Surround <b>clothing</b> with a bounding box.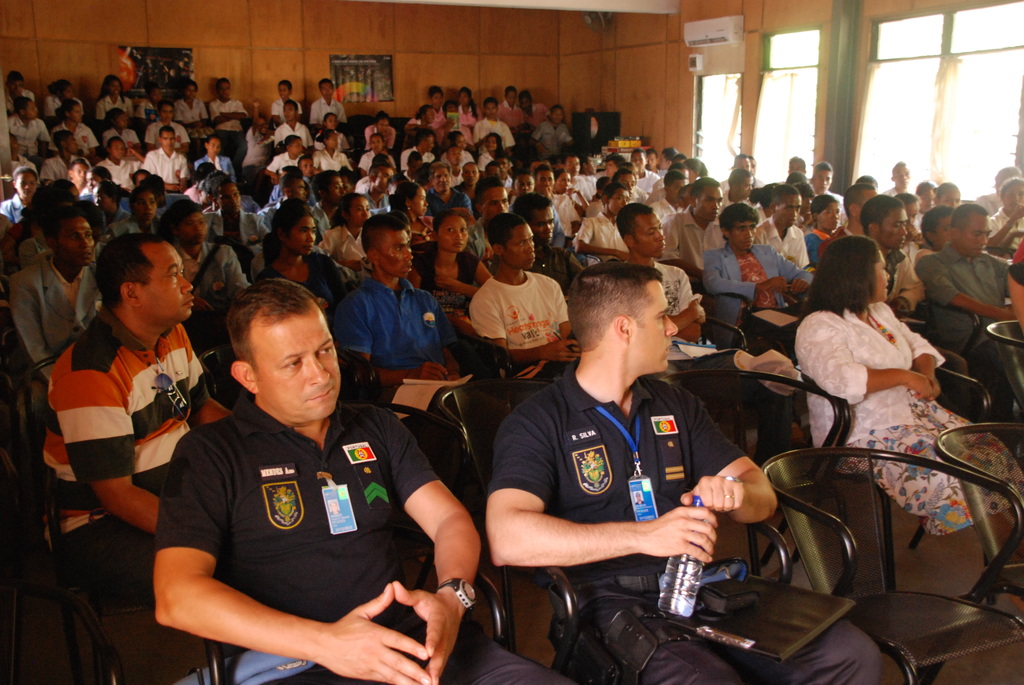
rect(502, 178, 514, 193).
